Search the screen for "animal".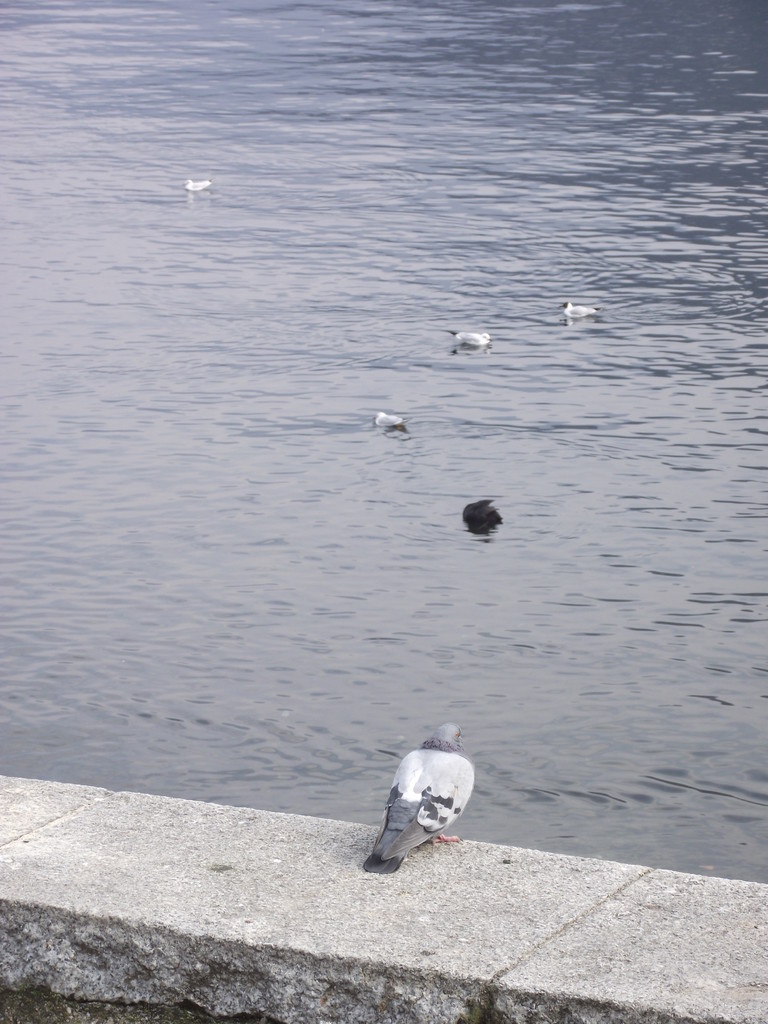
Found at <box>460,501,500,516</box>.
